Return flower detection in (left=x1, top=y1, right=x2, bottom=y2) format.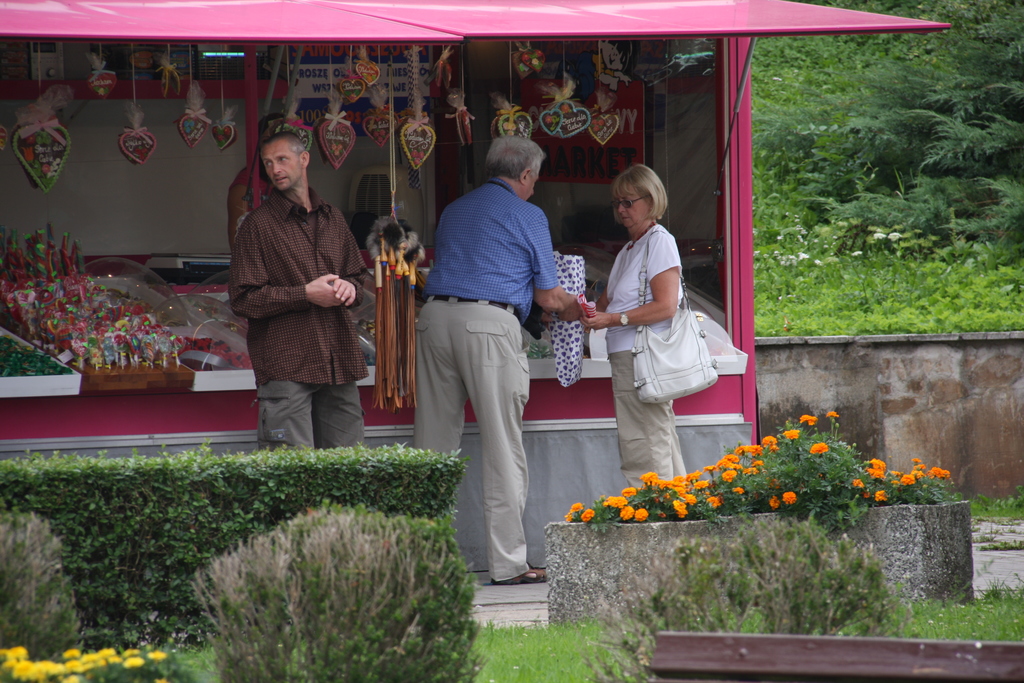
(left=653, top=479, right=671, bottom=493).
